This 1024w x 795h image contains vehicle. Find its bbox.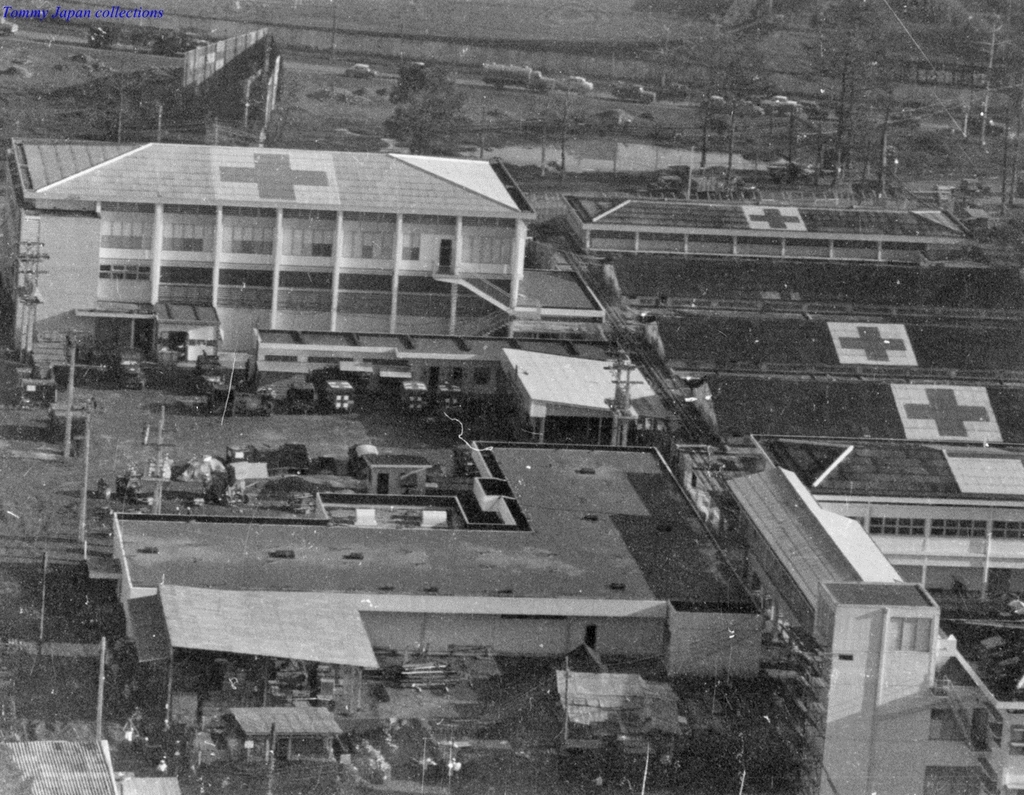
[left=619, top=79, right=656, bottom=102].
